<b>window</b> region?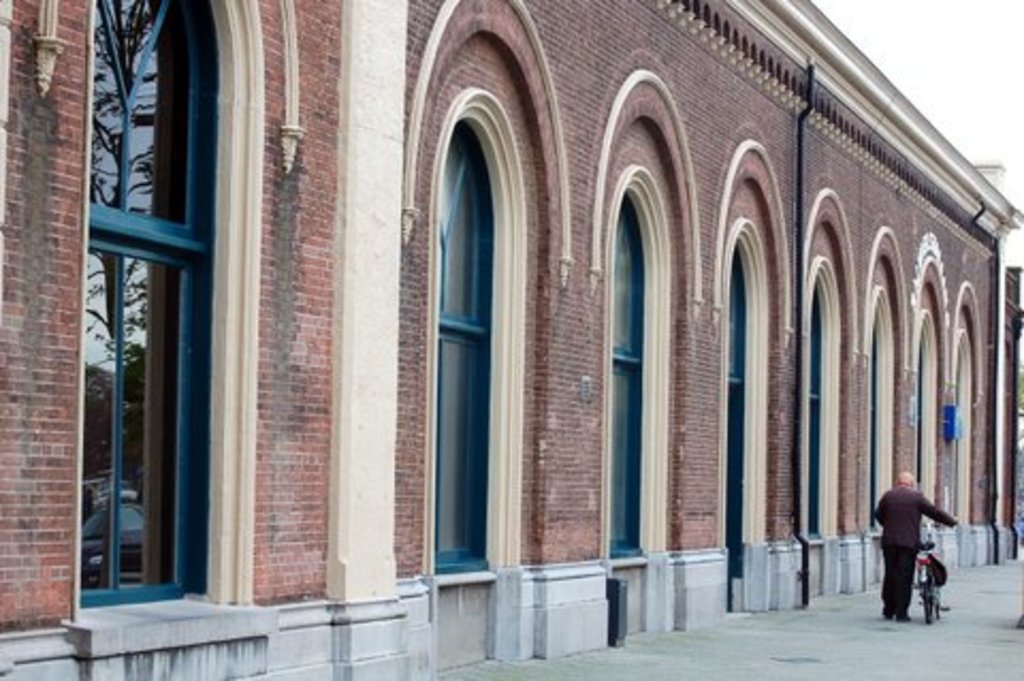
[608, 190, 642, 559]
